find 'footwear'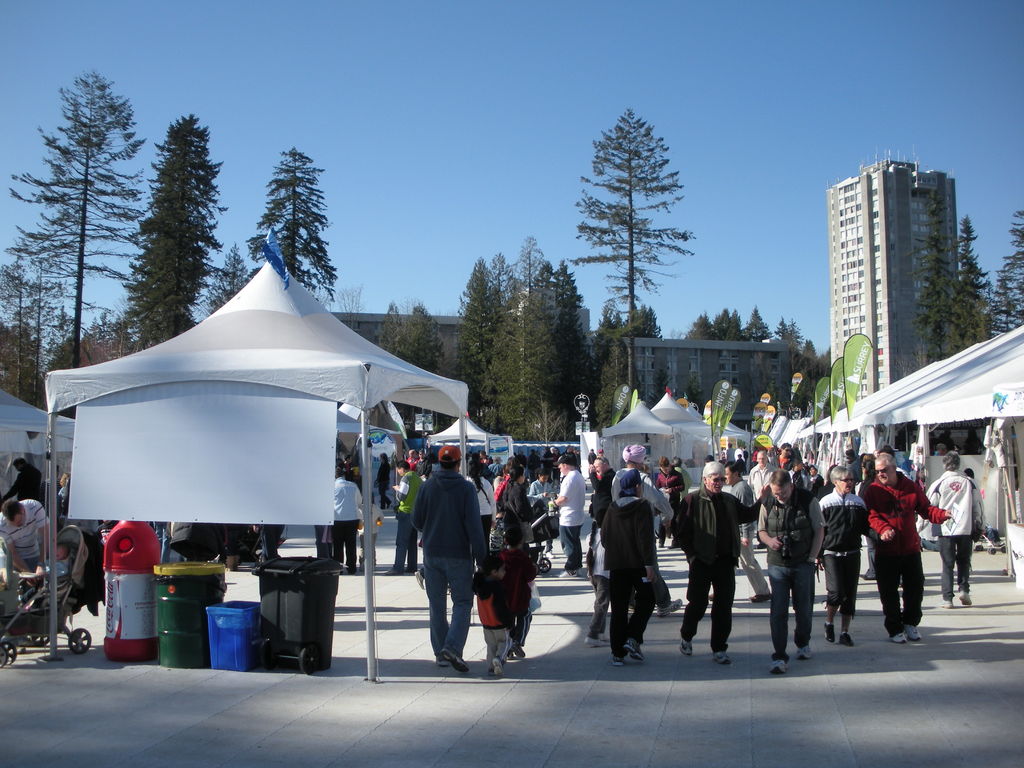
554, 570, 580, 578
